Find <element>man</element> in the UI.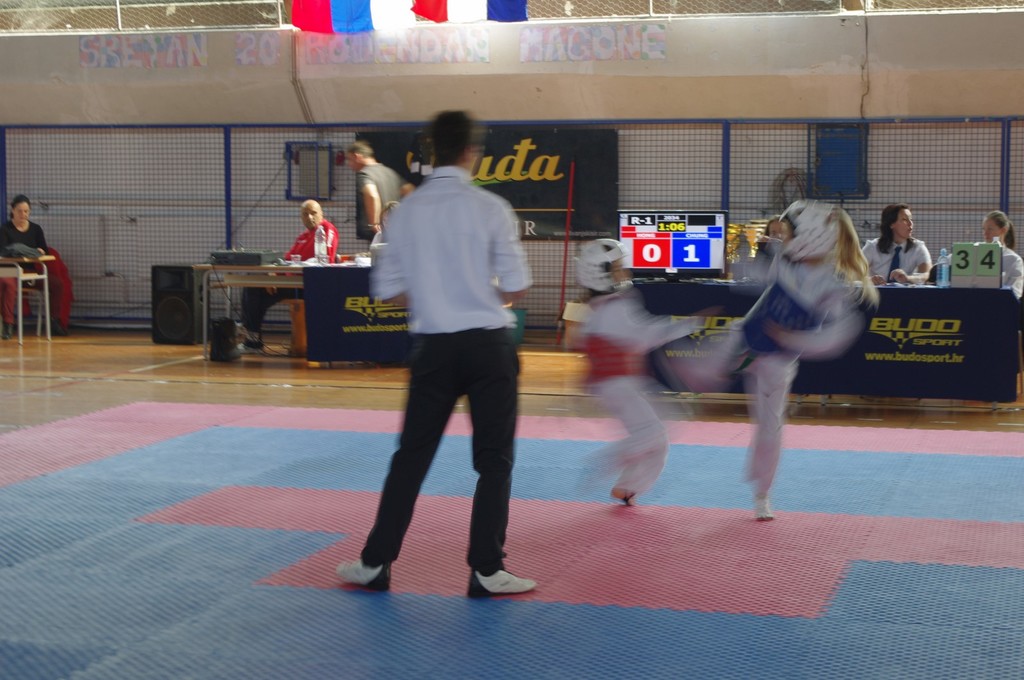
UI element at x1=234 y1=198 x2=342 y2=354.
